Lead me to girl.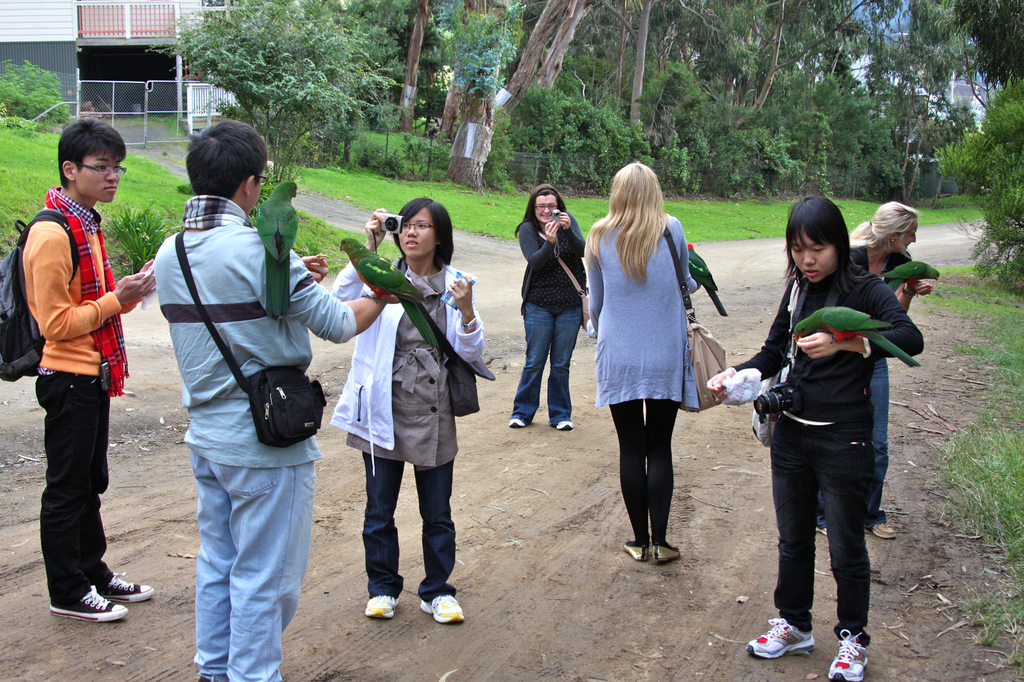
Lead to box=[703, 193, 927, 677].
